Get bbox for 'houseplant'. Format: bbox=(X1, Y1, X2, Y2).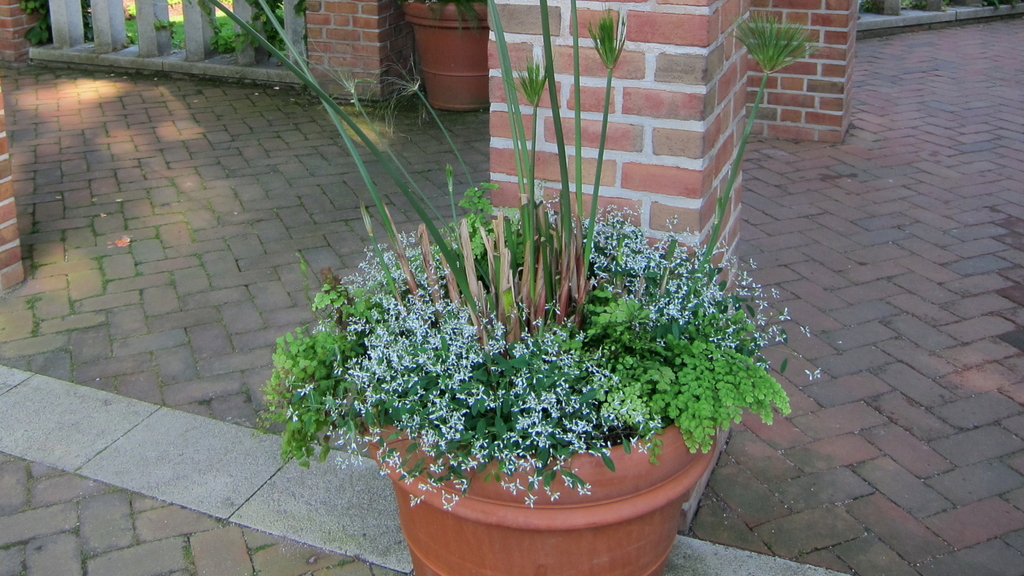
bbox=(200, 0, 851, 575).
